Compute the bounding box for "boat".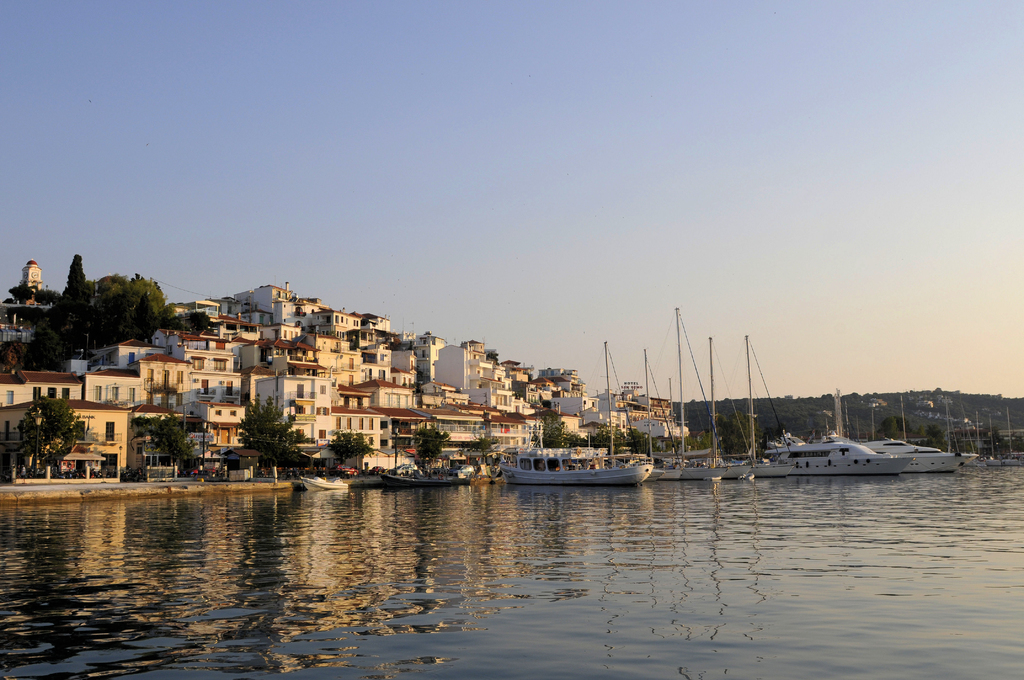
[381, 469, 467, 492].
